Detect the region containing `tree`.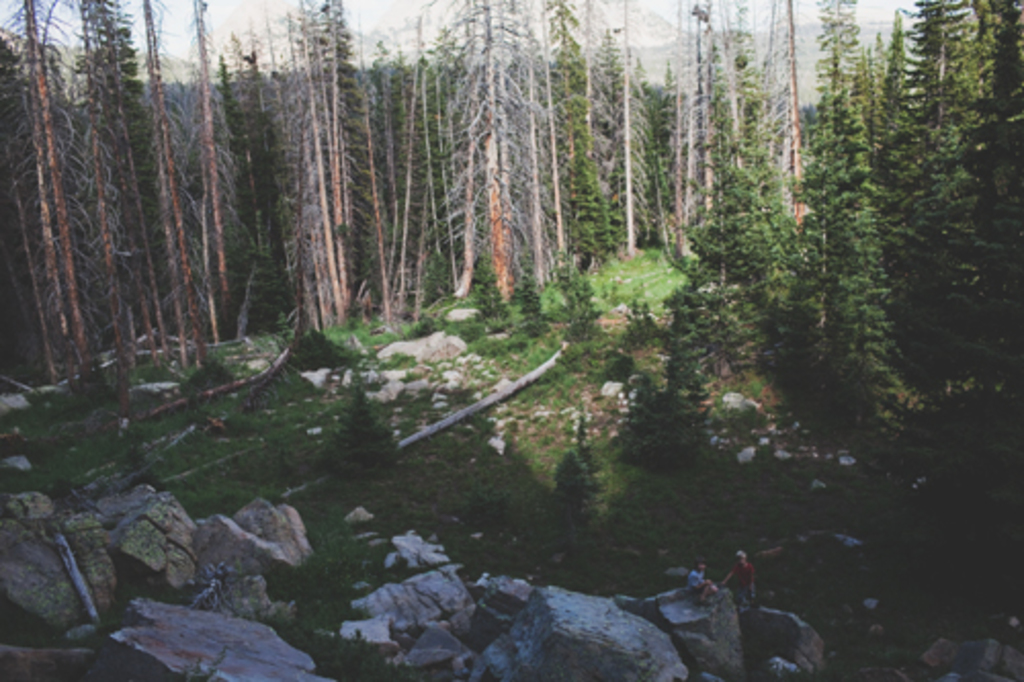
crop(0, 18, 98, 395).
